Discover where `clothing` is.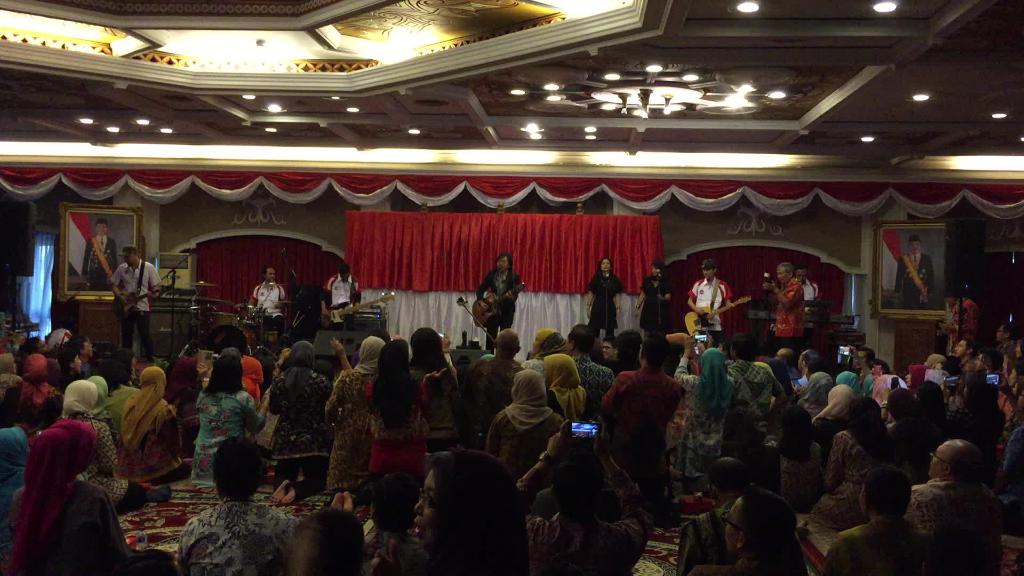
Discovered at 324,367,373,488.
